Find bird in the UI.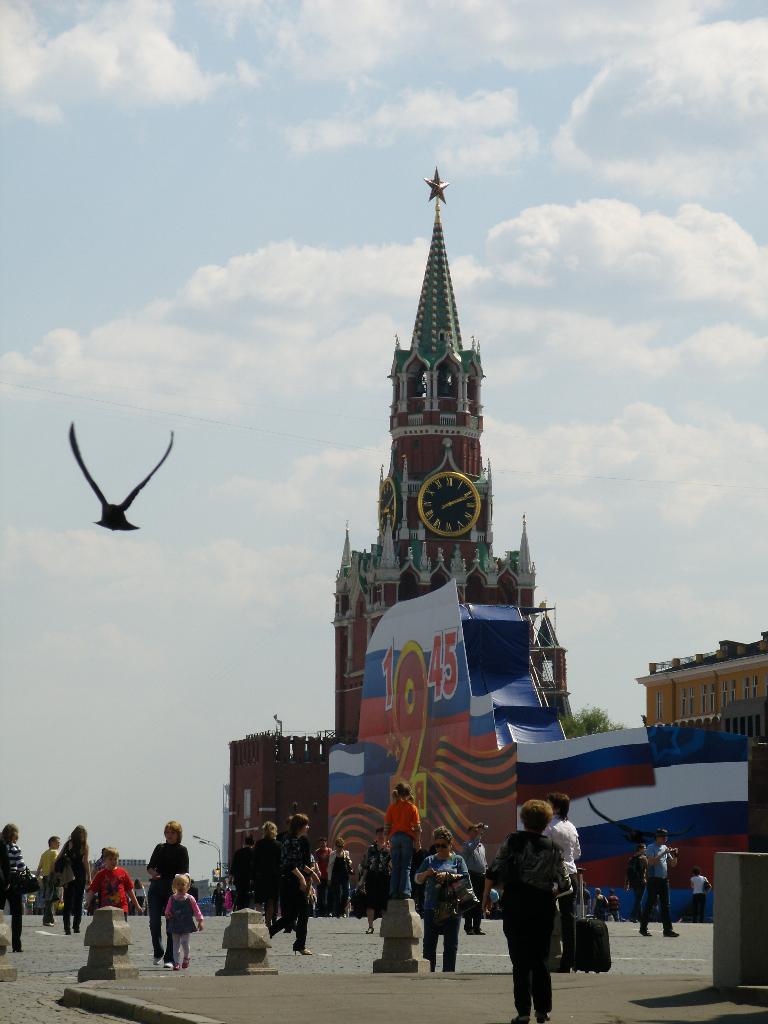
UI element at [66, 420, 175, 533].
